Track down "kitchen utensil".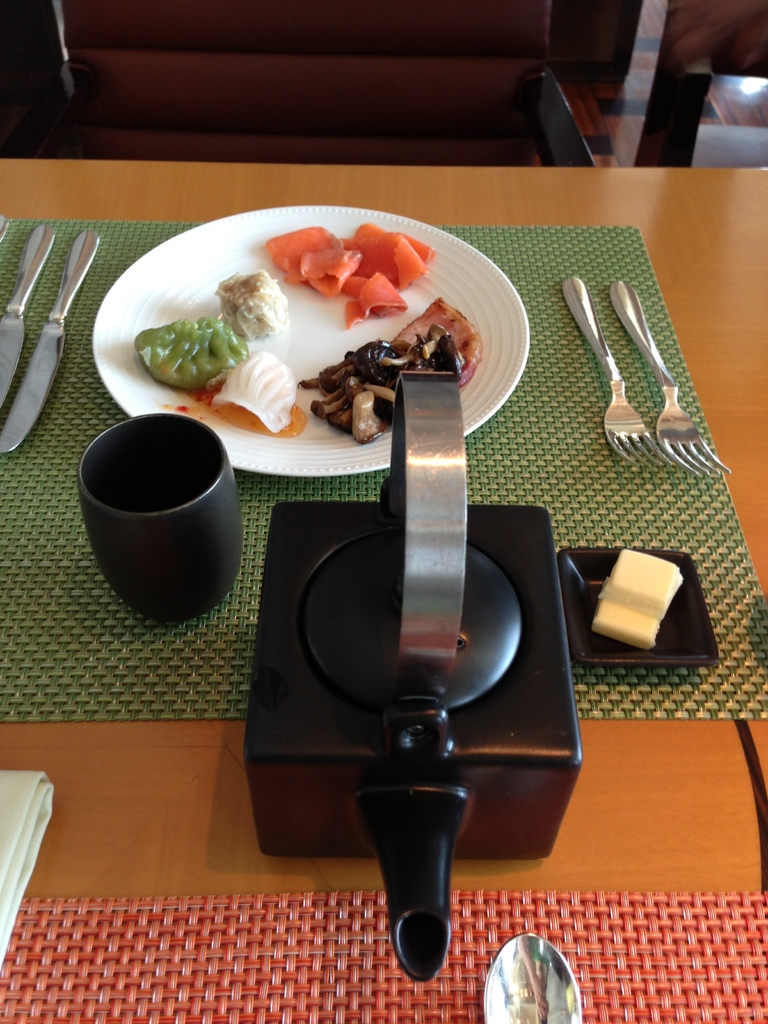
Tracked to (x1=80, y1=399, x2=251, y2=633).
